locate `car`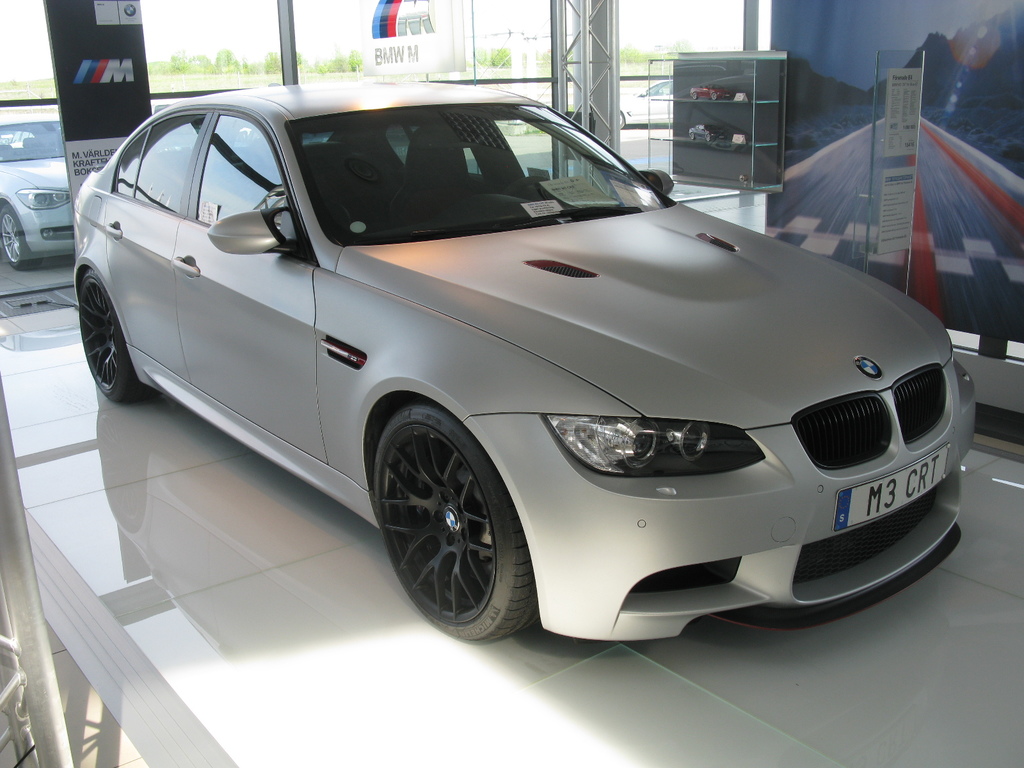
pyautogui.locateOnScreen(0, 105, 72, 260)
